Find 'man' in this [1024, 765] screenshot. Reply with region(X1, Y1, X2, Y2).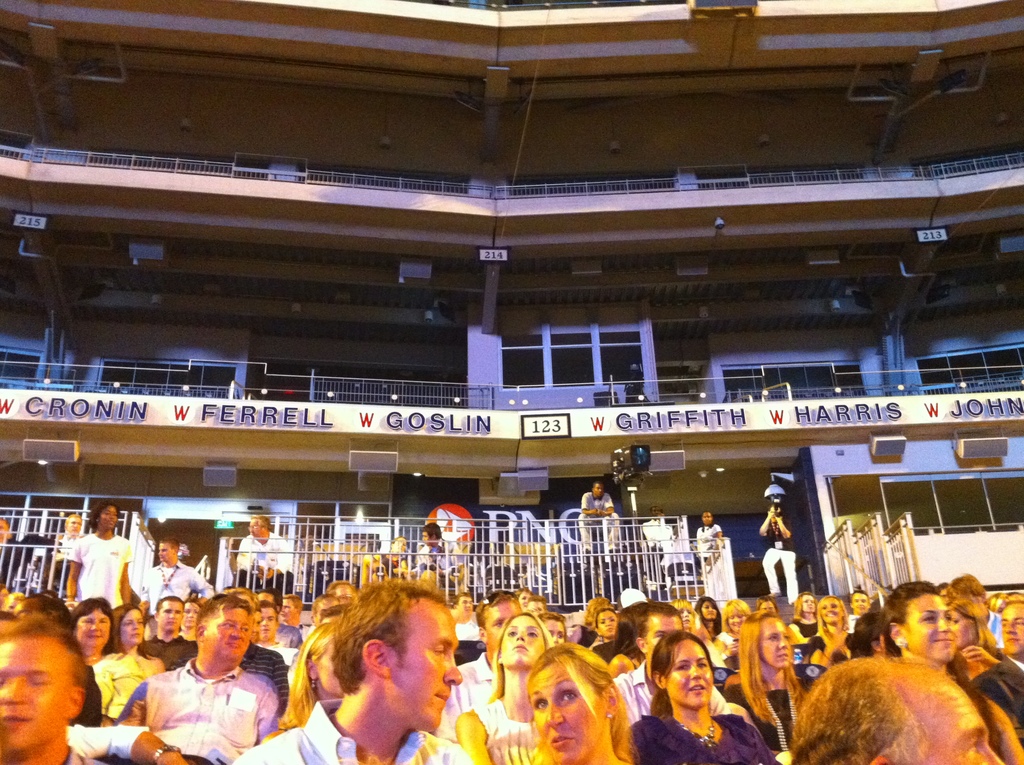
region(232, 580, 480, 764).
